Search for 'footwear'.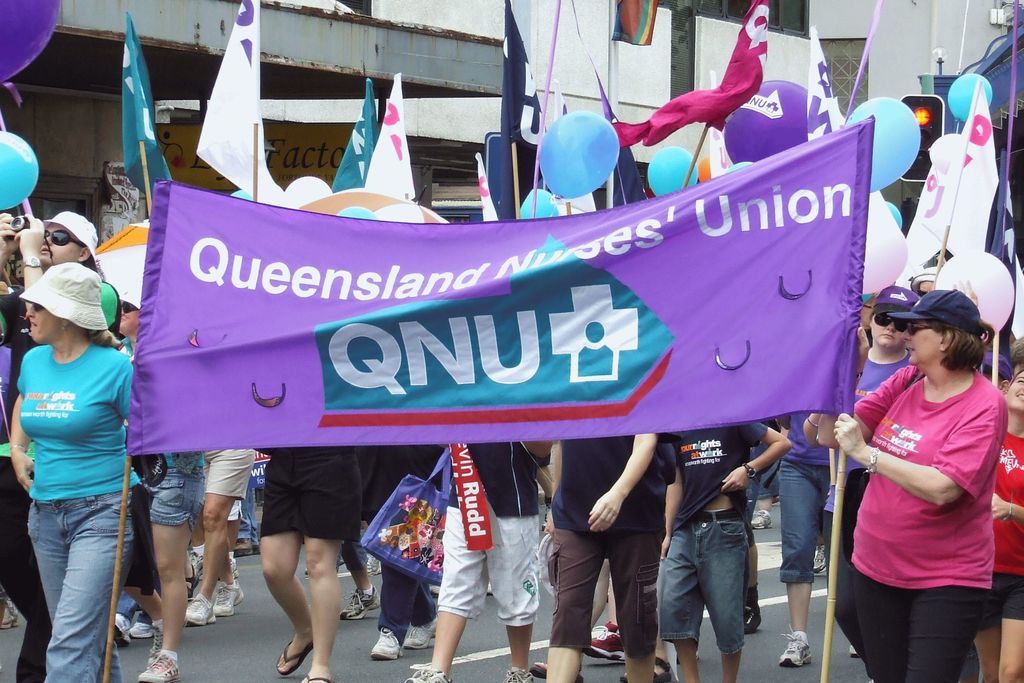
Found at [184, 561, 199, 593].
